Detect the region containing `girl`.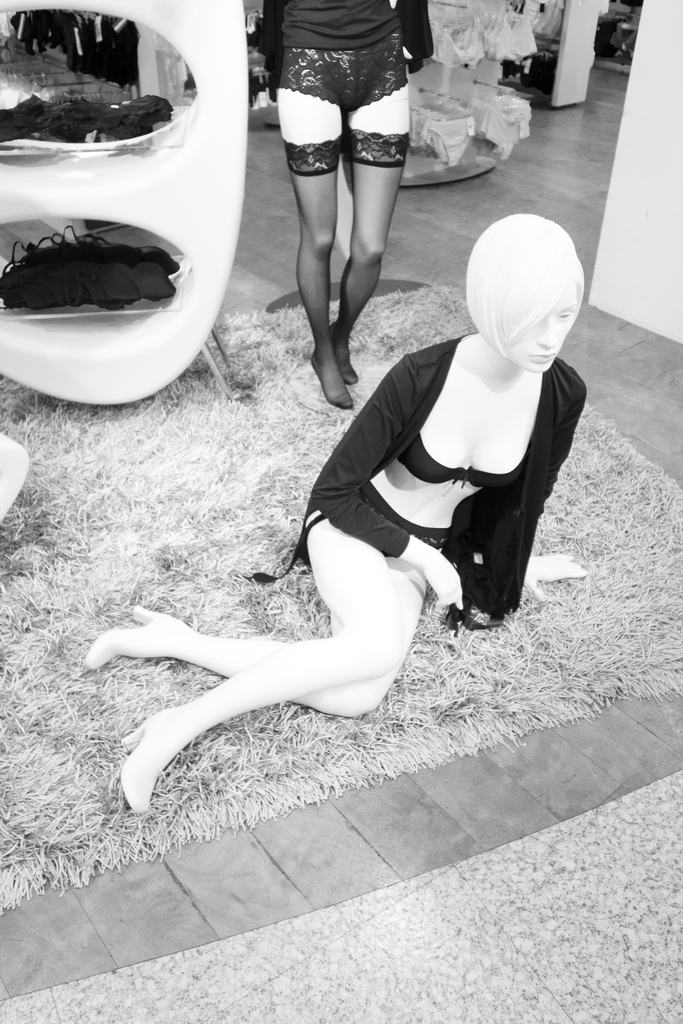
crop(79, 212, 590, 812).
